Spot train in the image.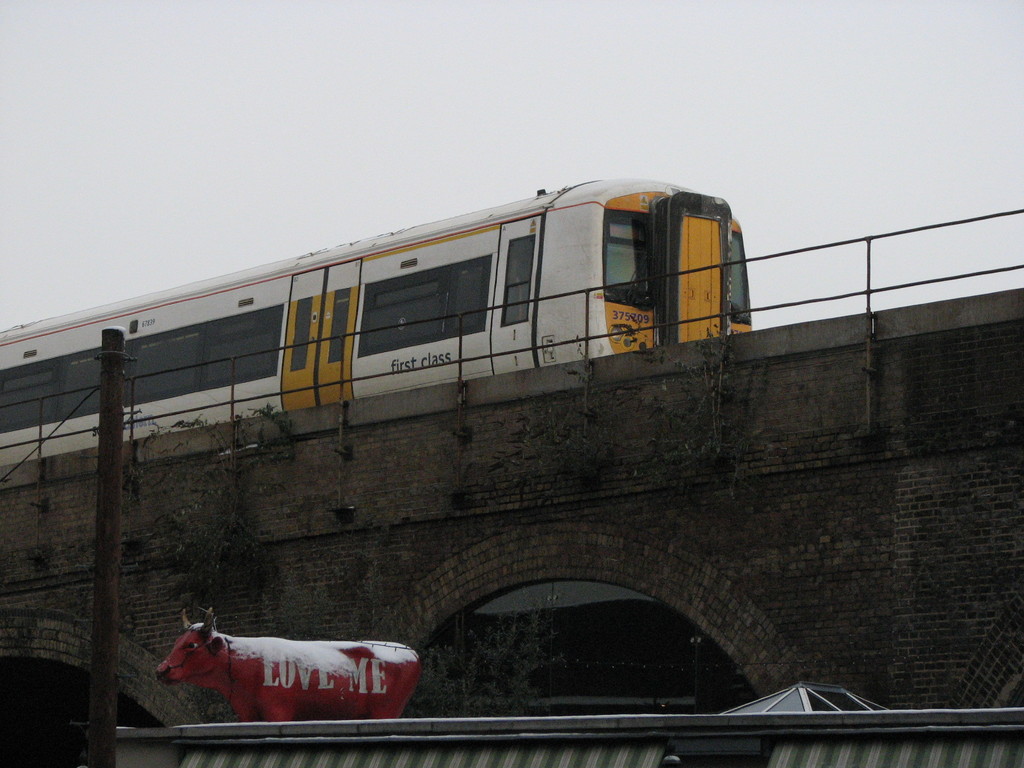
train found at box(0, 173, 762, 462).
